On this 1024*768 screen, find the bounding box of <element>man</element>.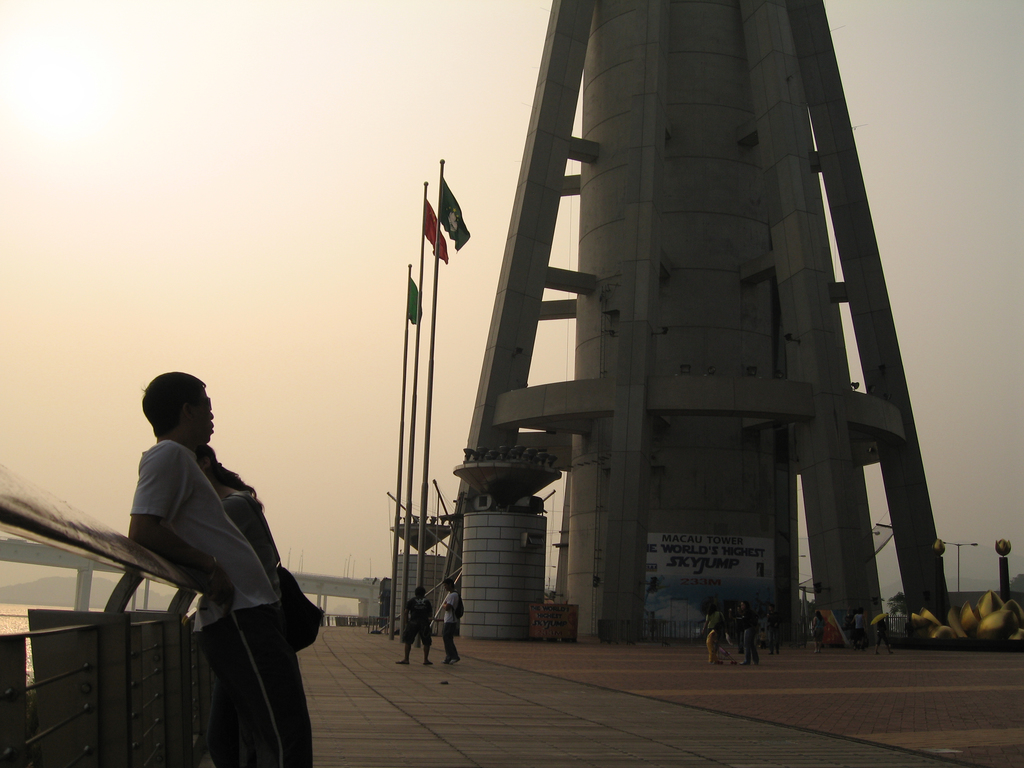
Bounding box: select_region(114, 369, 317, 749).
